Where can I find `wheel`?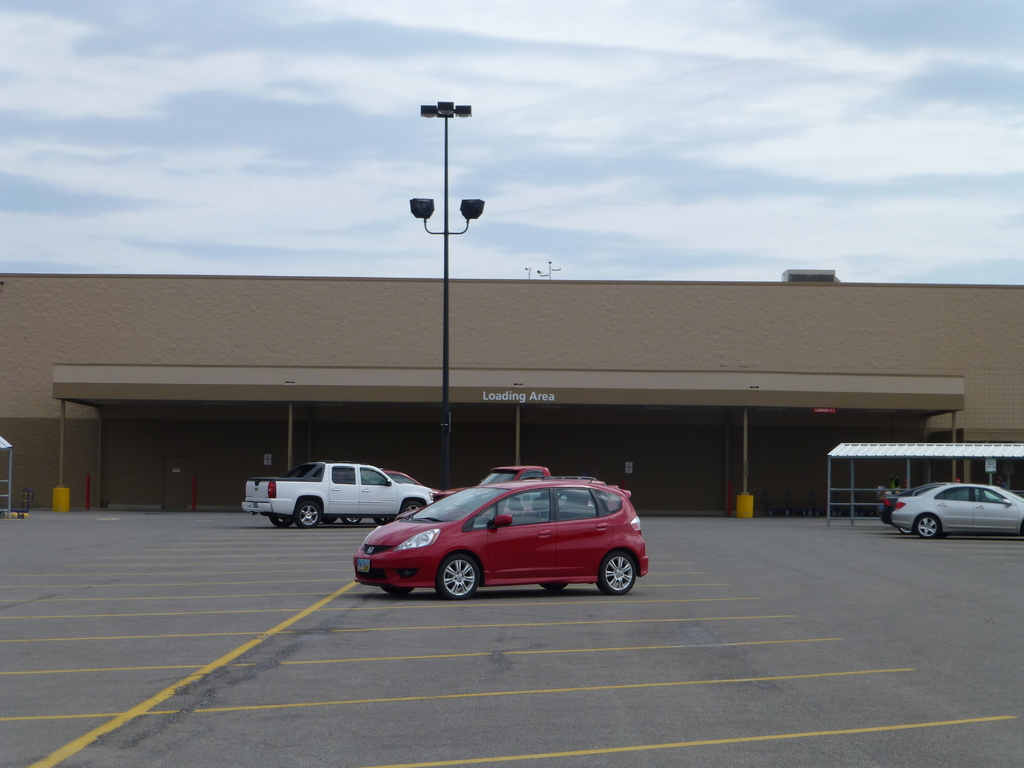
You can find it at 433,550,479,598.
